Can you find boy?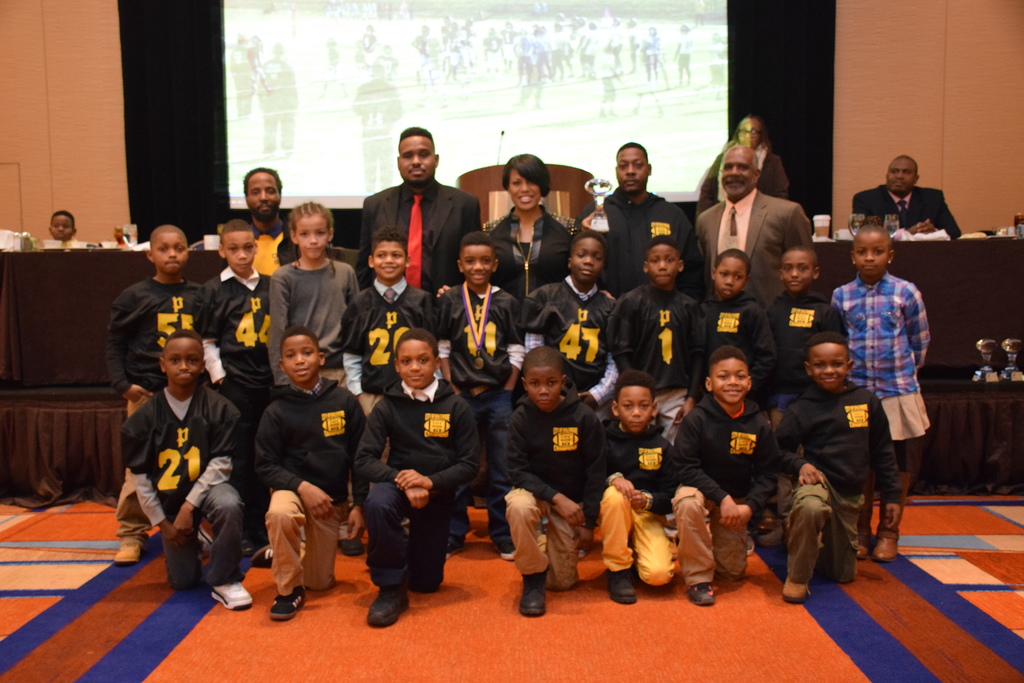
Yes, bounding box: <region>351, 331, 484, 626</region>.
